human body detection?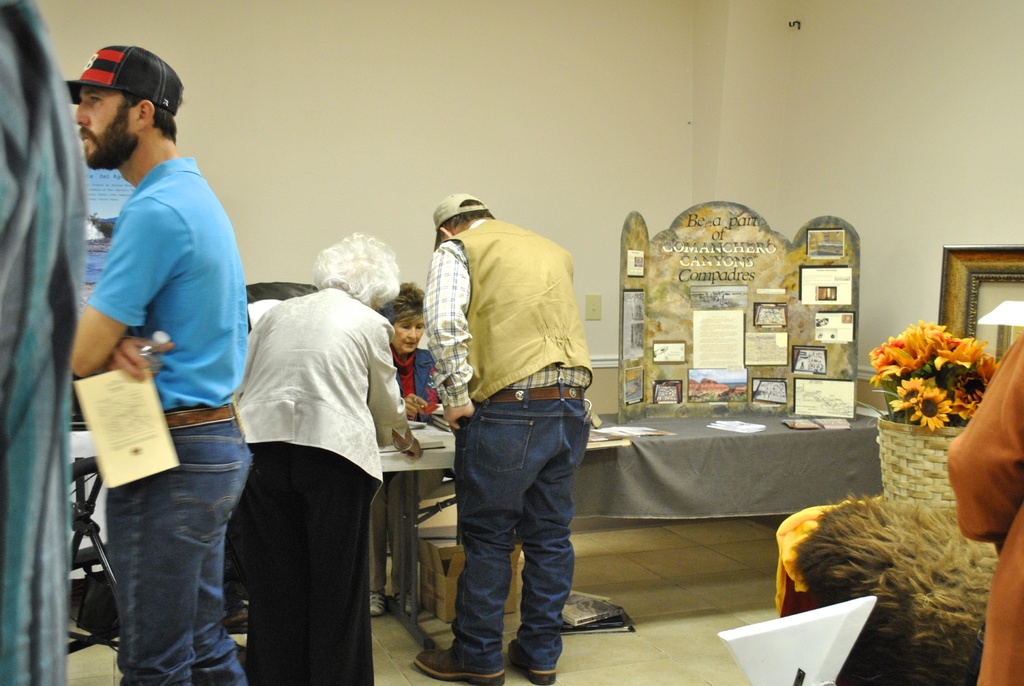
[x1=65, y1=81, x2=275, y2=684]
